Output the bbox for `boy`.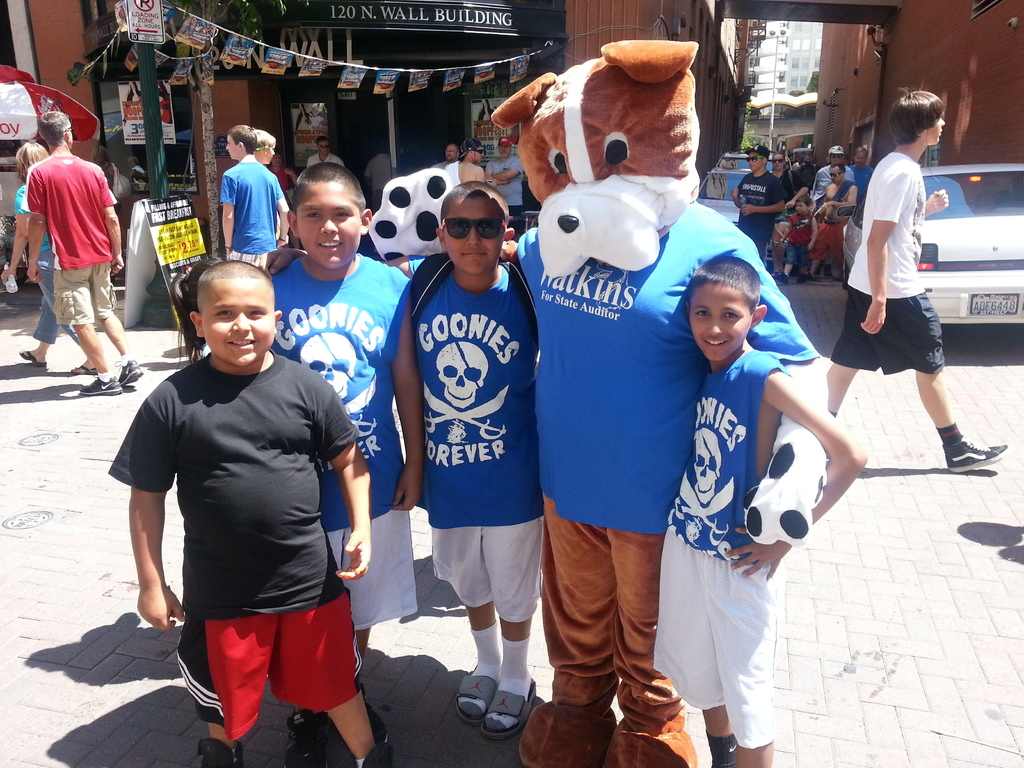
{"left": 259, "top": 159, "right": 428, "bottom": 742}.
